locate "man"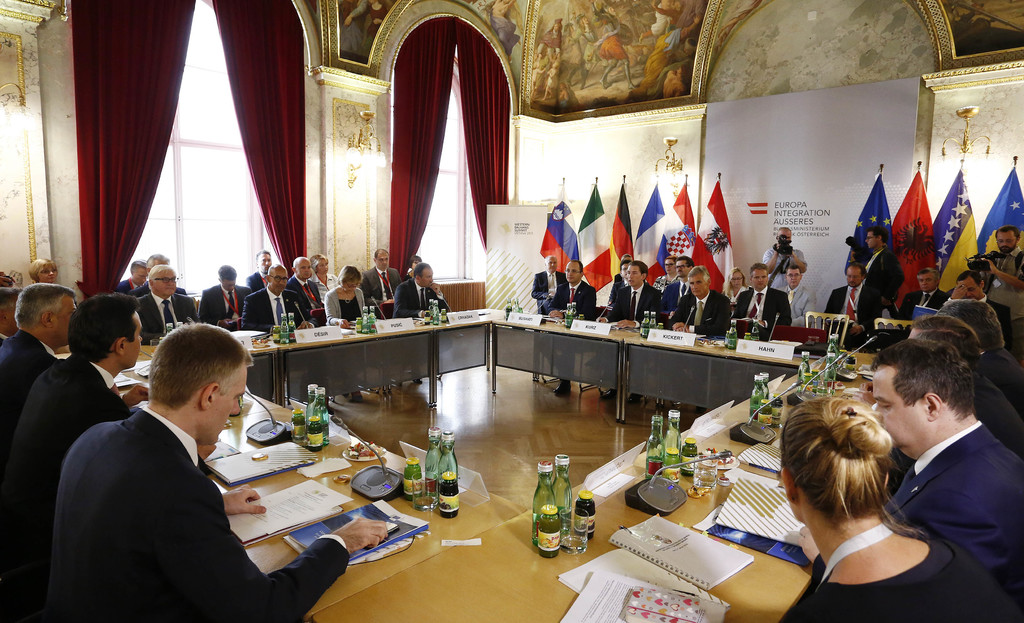
box=[196, 265, 246, 328]
